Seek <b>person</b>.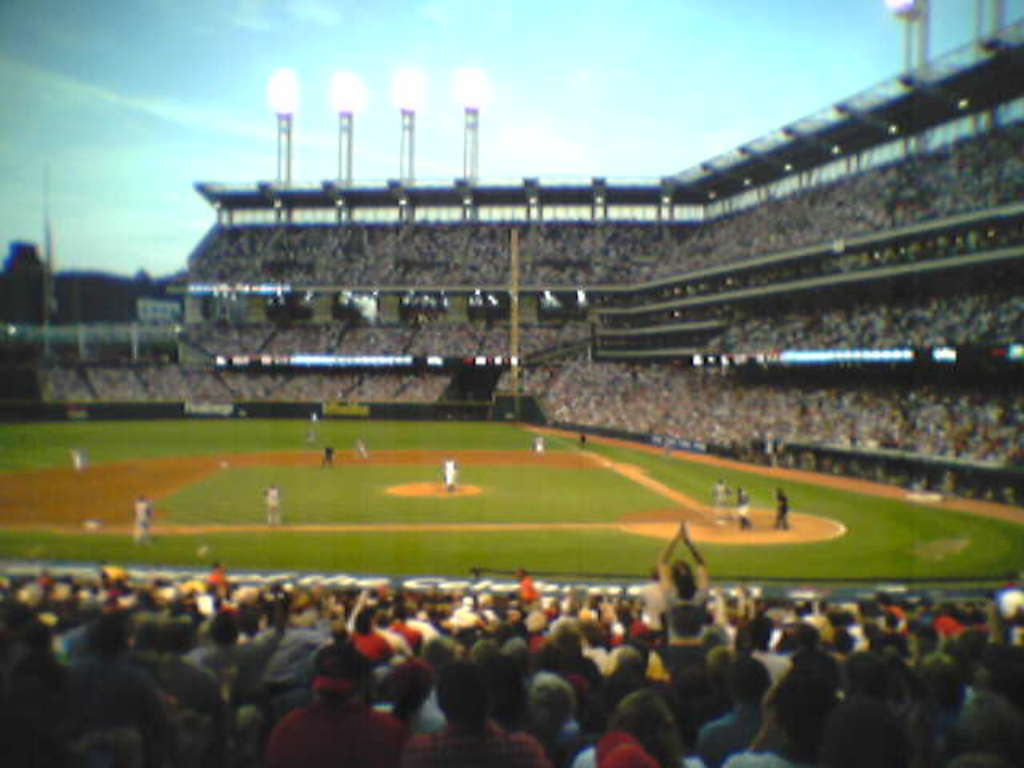
{"left": 574, "top": 430, "right": 587, "bottom": 451}.
